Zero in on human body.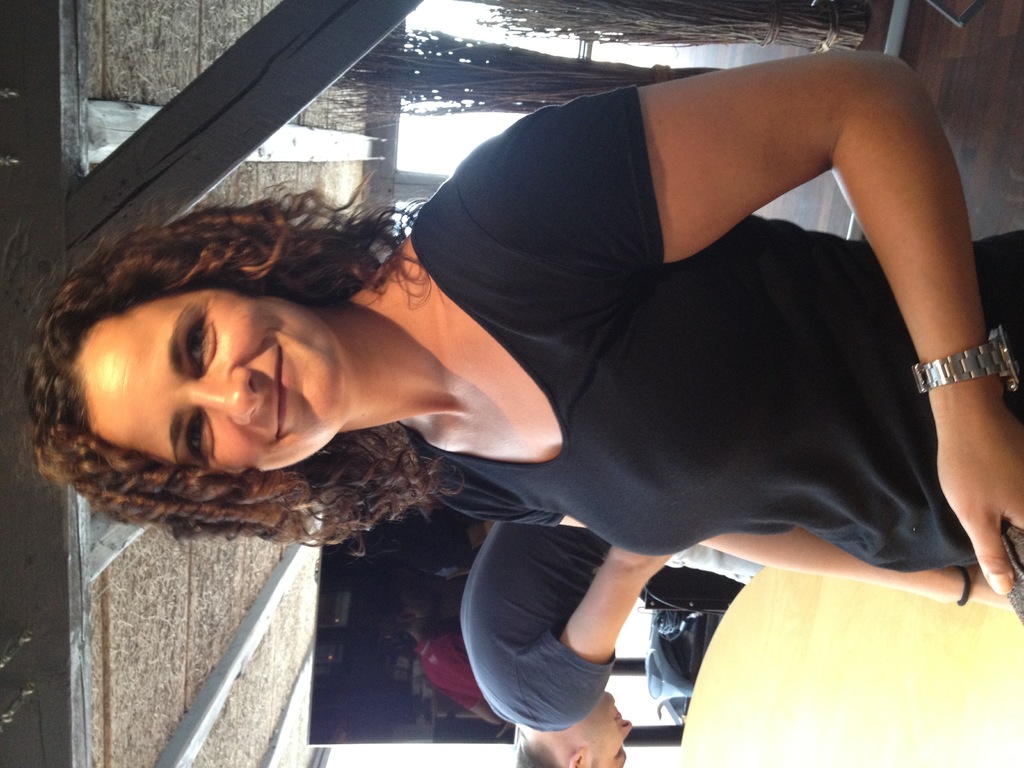
Zeroed in: bbox(456, 518, 771, 734).
